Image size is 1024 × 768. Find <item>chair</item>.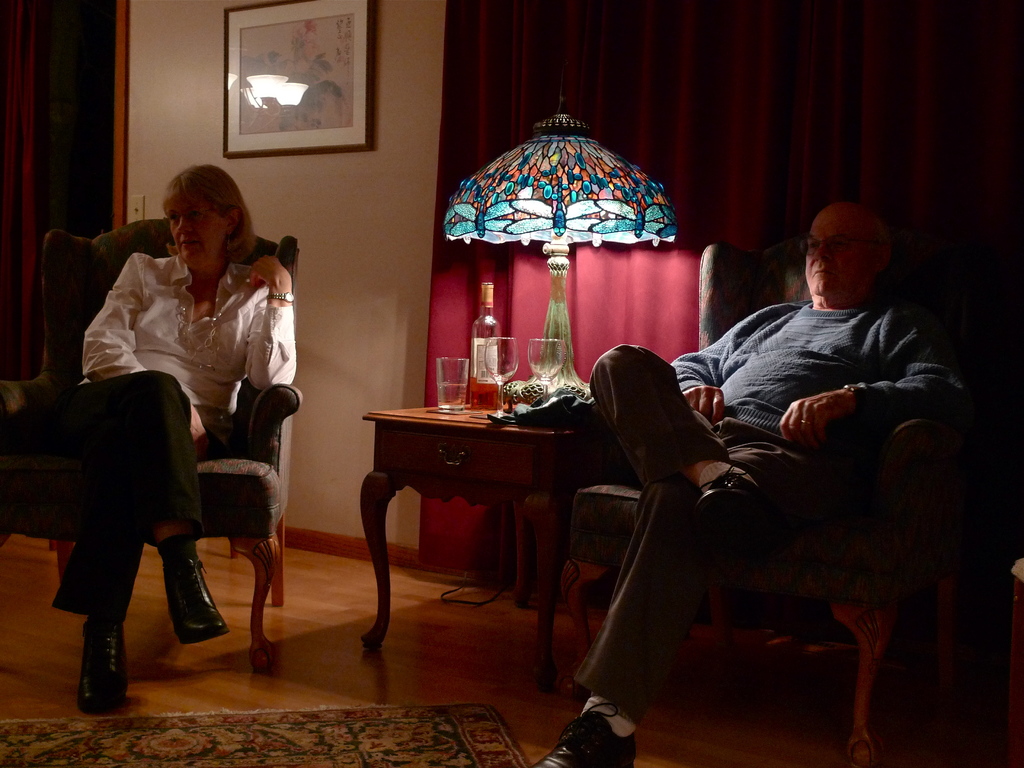
<box>0,230,280,671</box>.
